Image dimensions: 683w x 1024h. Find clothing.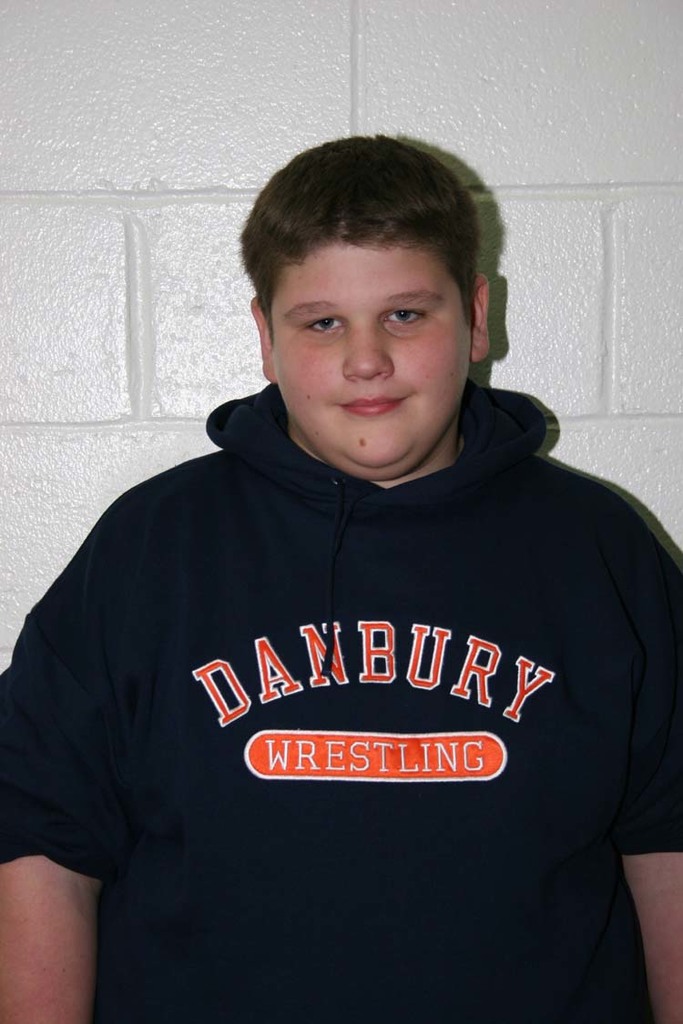
33,352,667,1009.
